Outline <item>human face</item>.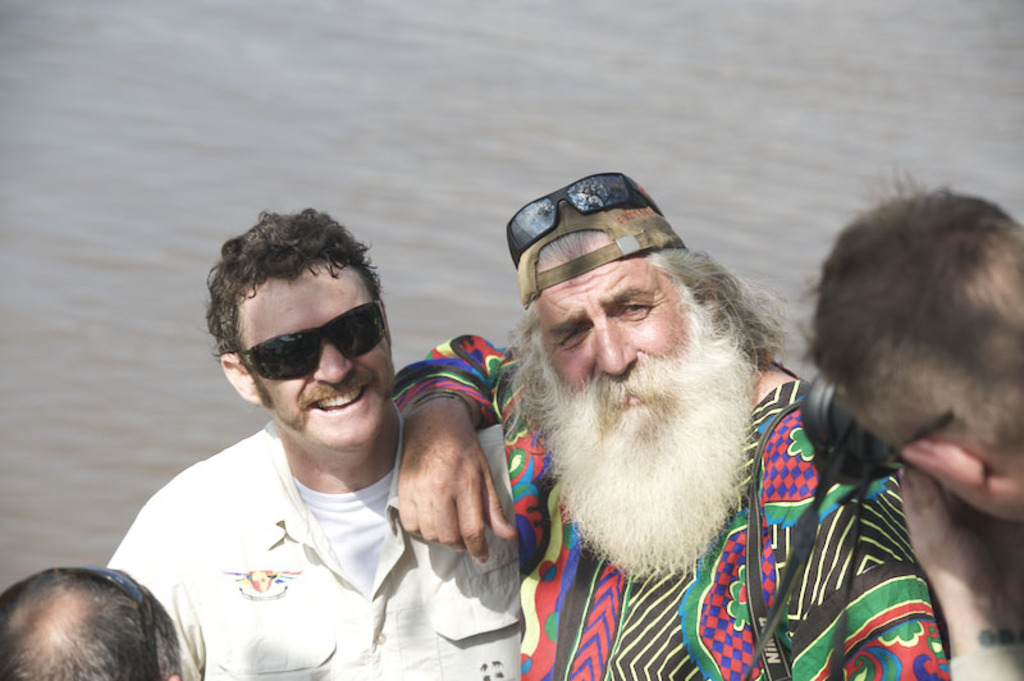
Outline: rect(535, 266, 684, 438).
